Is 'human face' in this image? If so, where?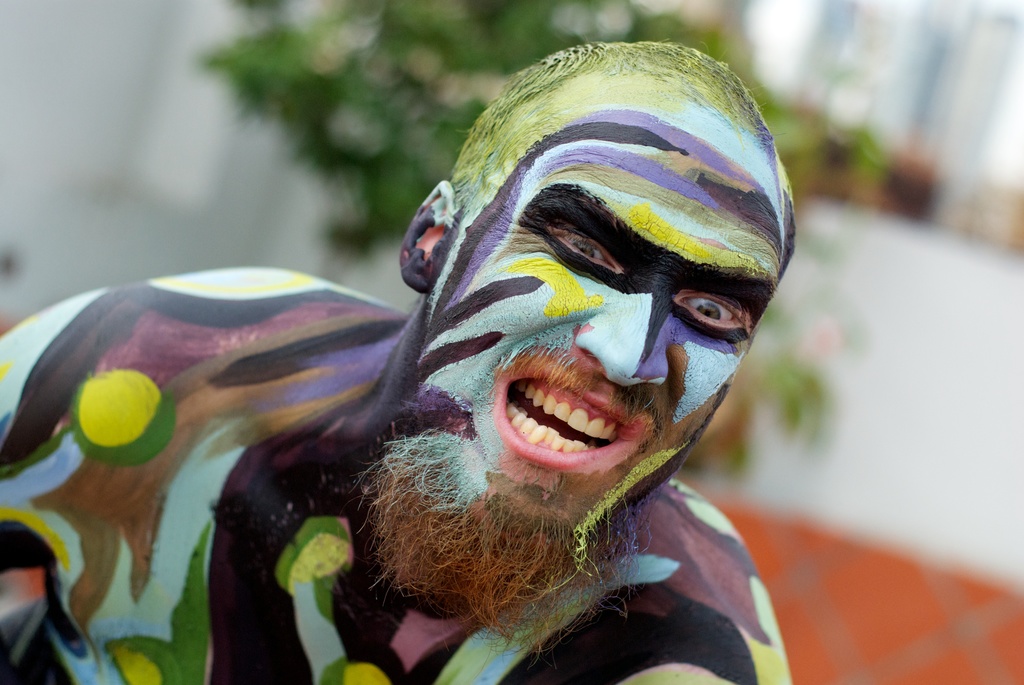
Yes, at detection(422, 110, 783, 552).
